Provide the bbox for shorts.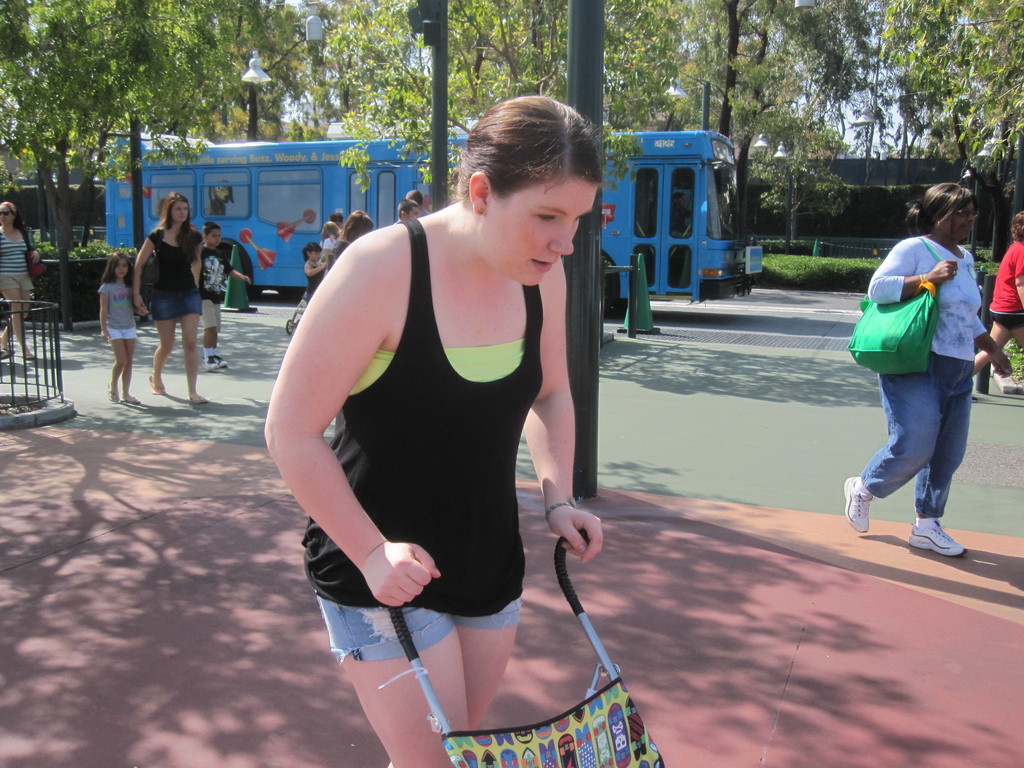
(147,289,198,319).
